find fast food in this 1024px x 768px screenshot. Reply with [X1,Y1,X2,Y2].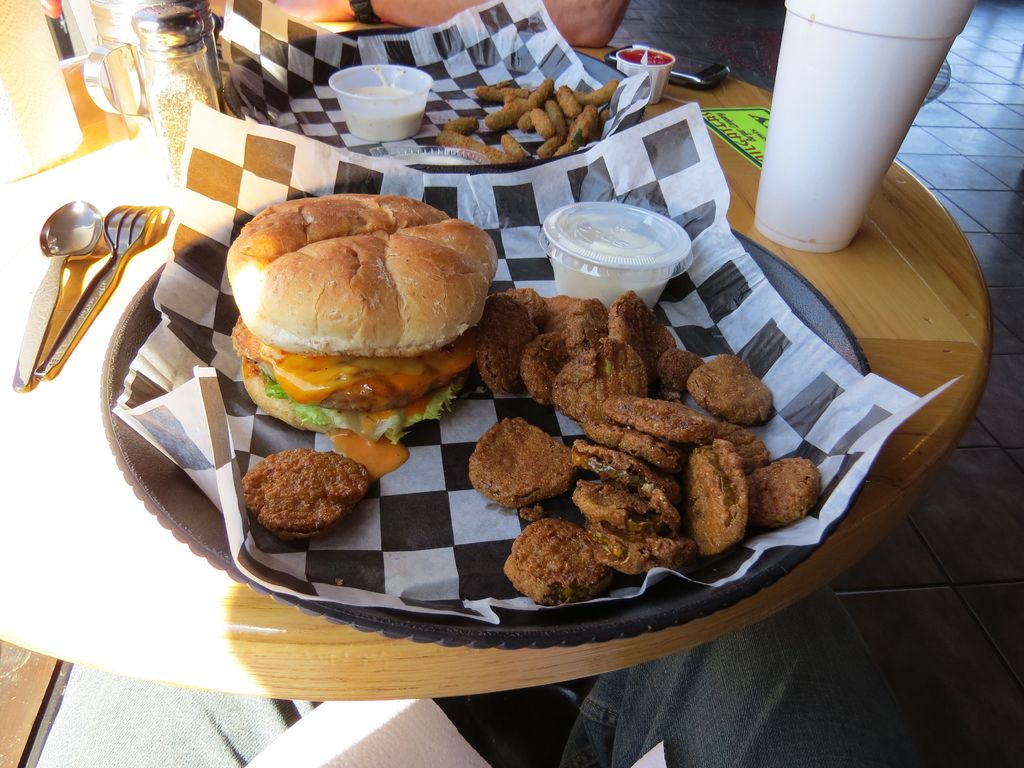
[658,353,708,396].
